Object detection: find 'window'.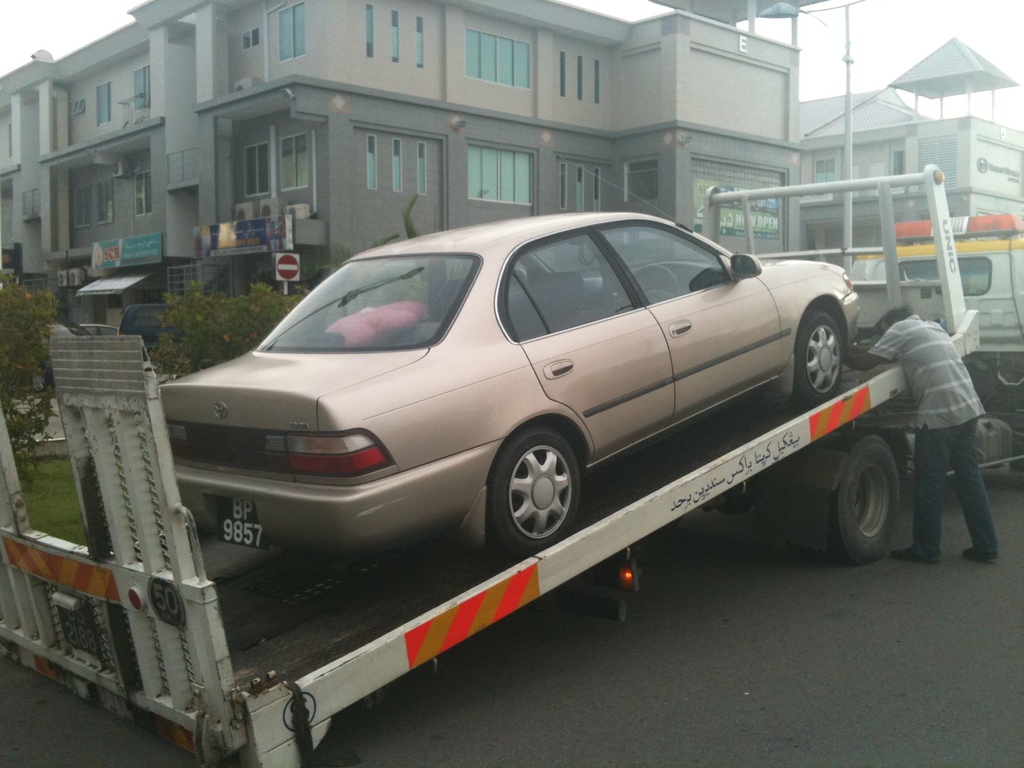
BBox(95, 80, 111, 126).
